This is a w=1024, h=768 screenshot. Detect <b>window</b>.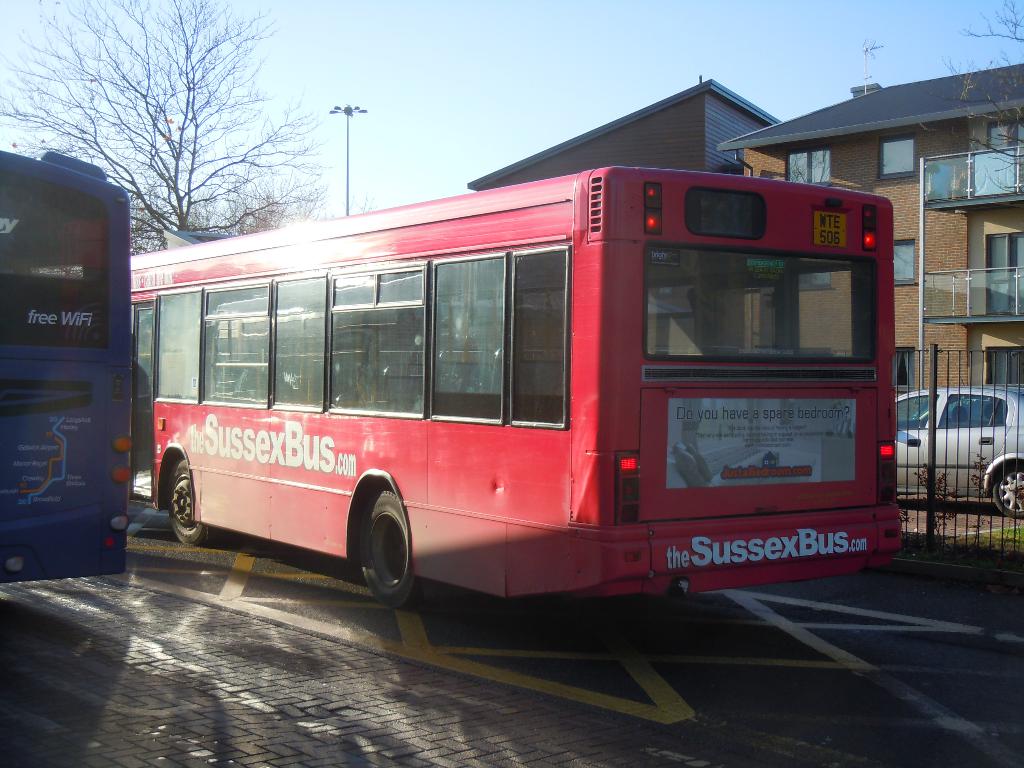
l=870, t=131, r=922, b=177.
